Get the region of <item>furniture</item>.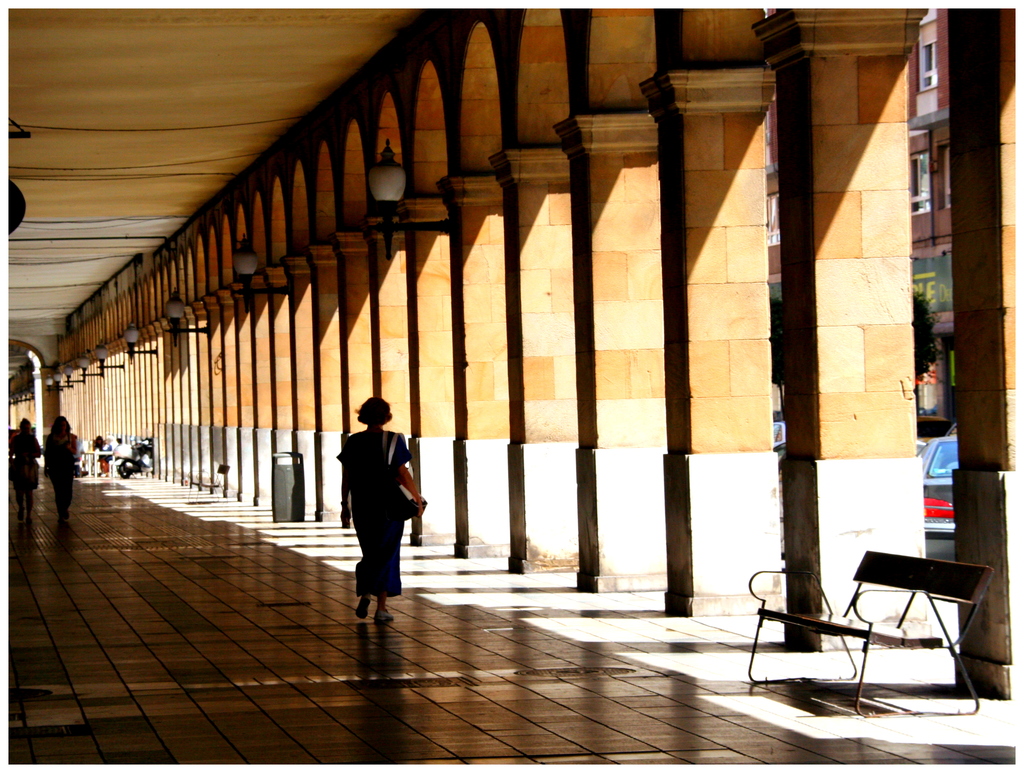
749/546/994/714.
